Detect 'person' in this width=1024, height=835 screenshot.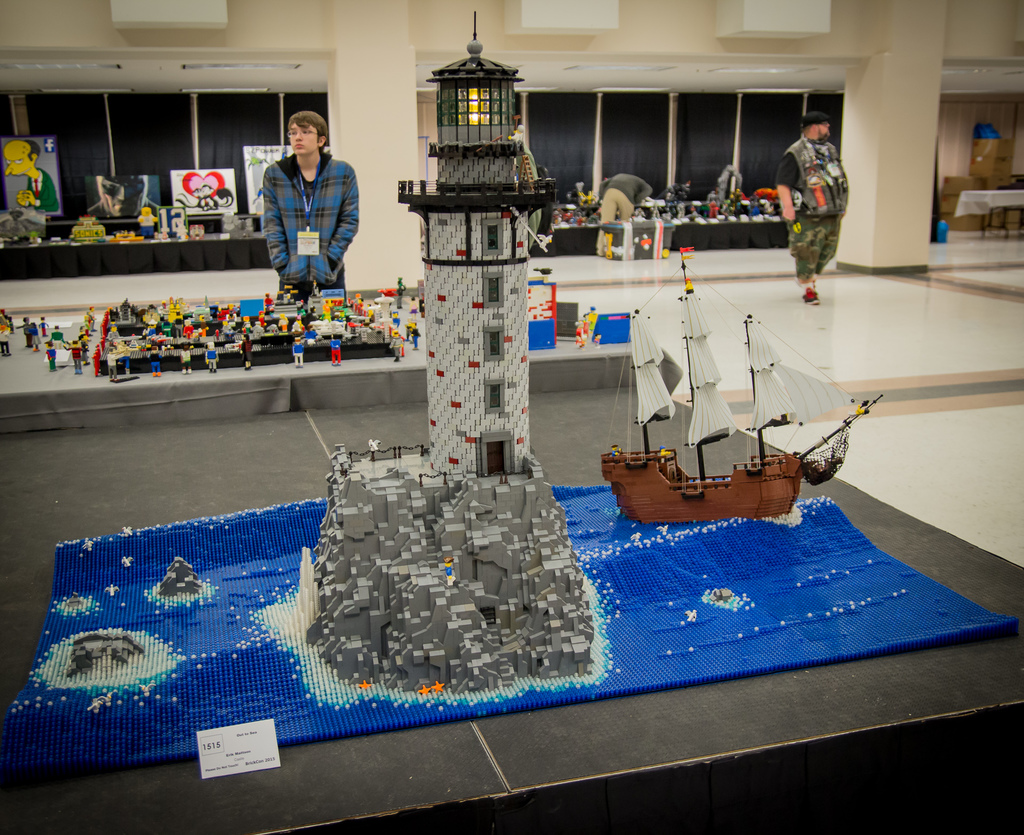
Detection: bbox(775, 112, 852, 304).
